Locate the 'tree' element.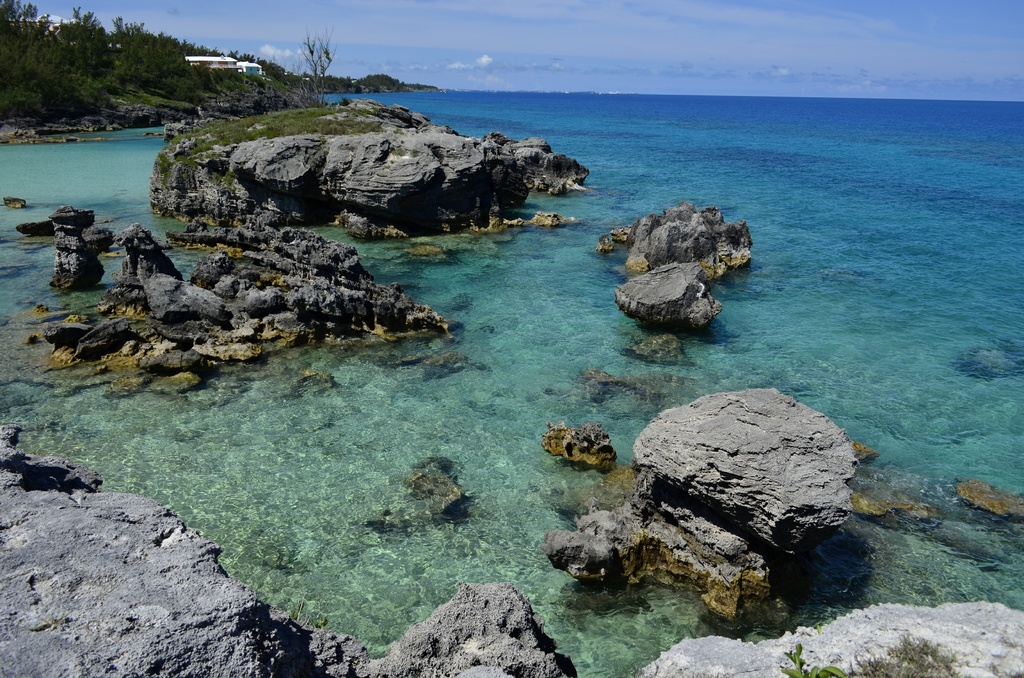
Element bbox: region(294, 24, 355, 100).
